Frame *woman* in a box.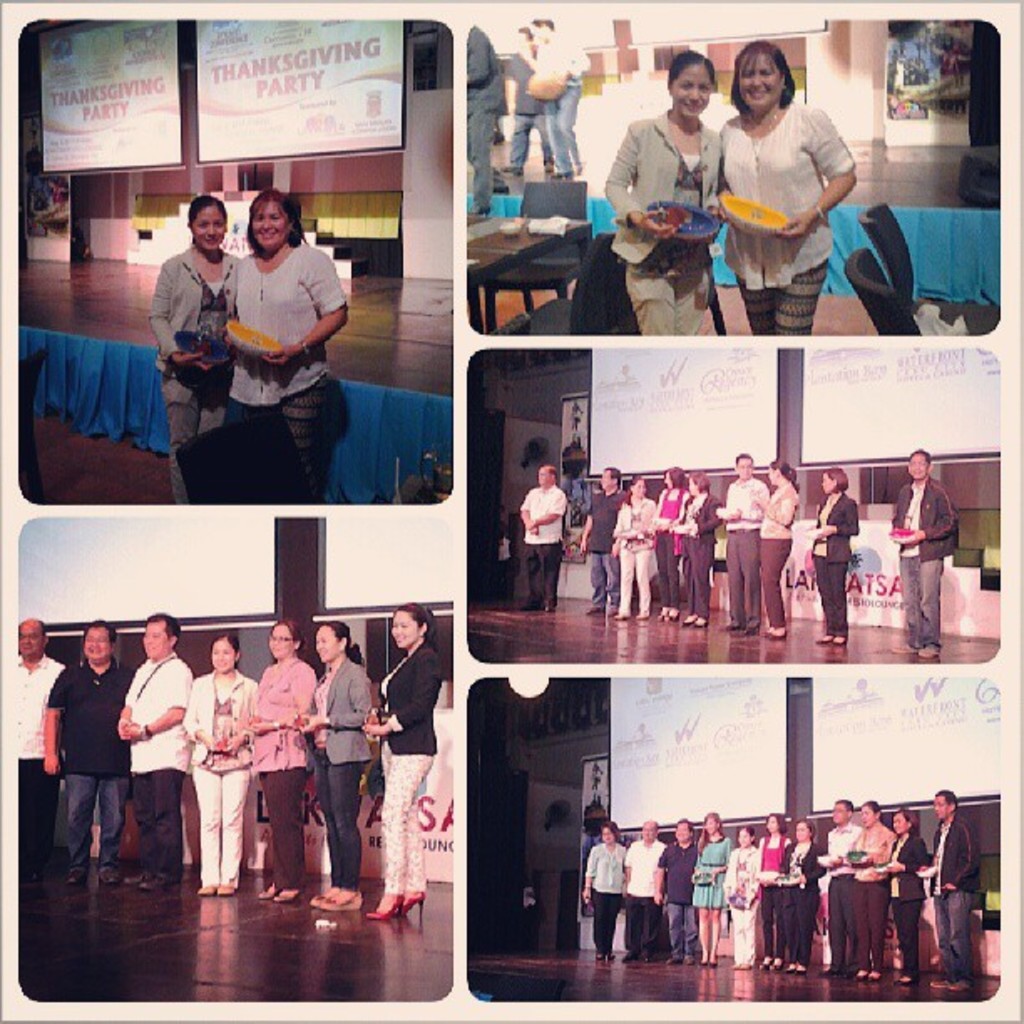
bbox=(298, 617, 373, 910).
